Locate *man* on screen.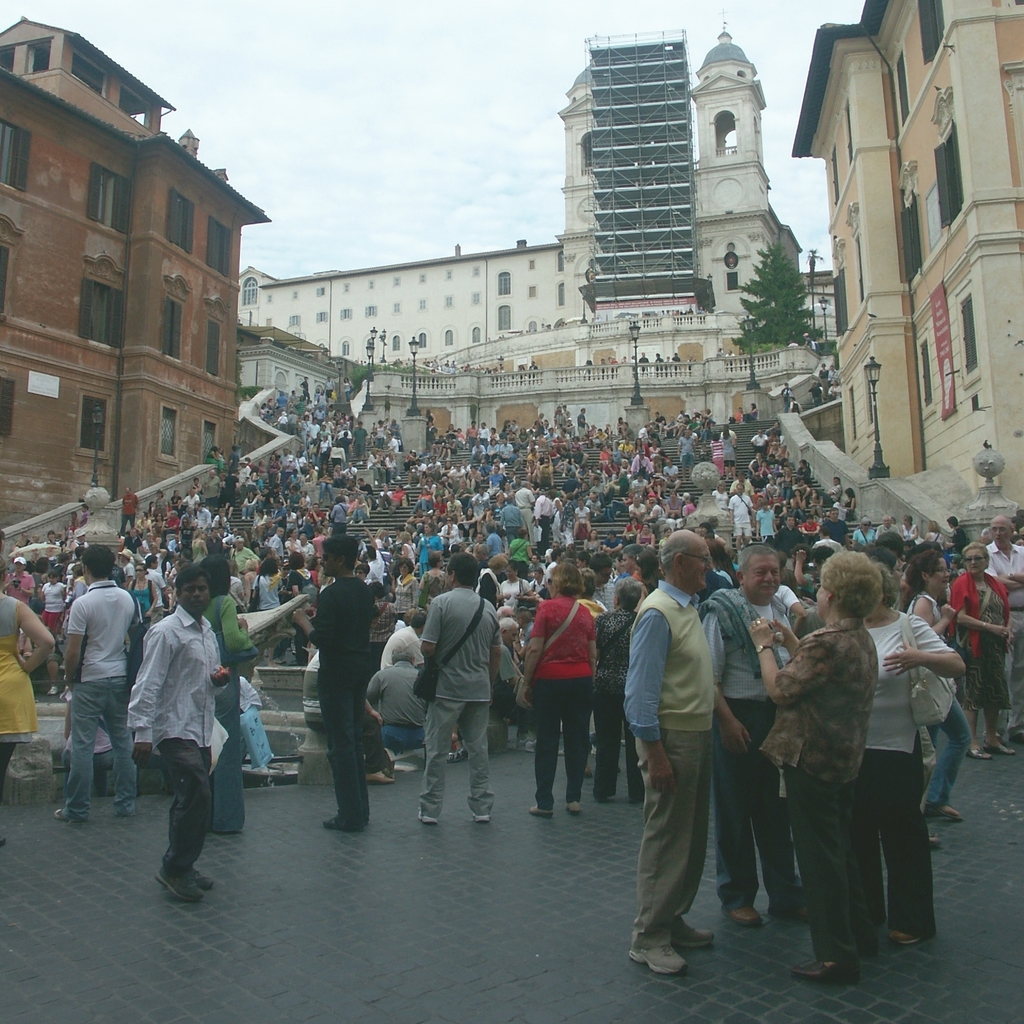
On screen at bbox=(821, 506, 851, 545).
